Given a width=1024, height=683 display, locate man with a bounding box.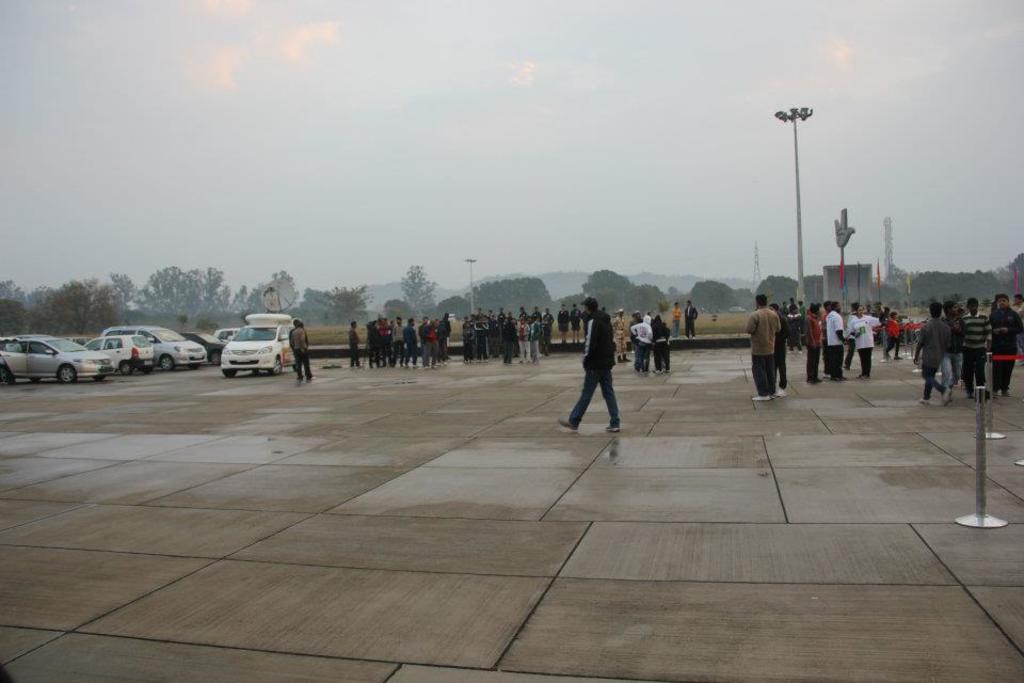
Located: locate(962, 300, 990, 384).
